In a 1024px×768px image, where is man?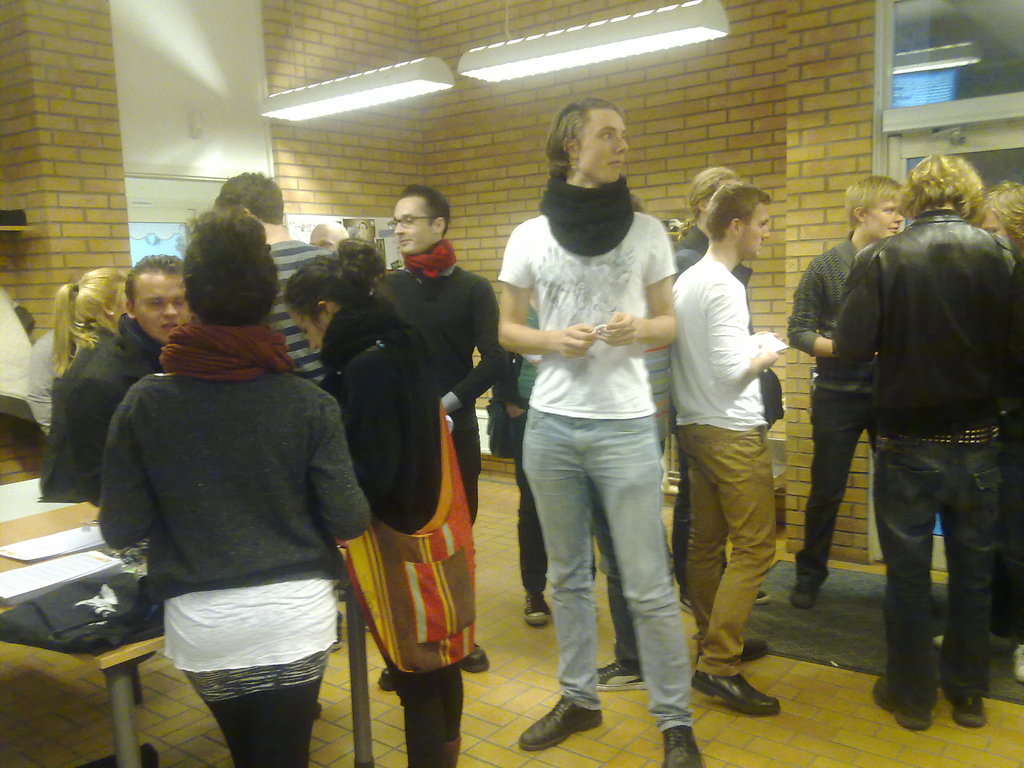
box(306, 221, 353, 254).
